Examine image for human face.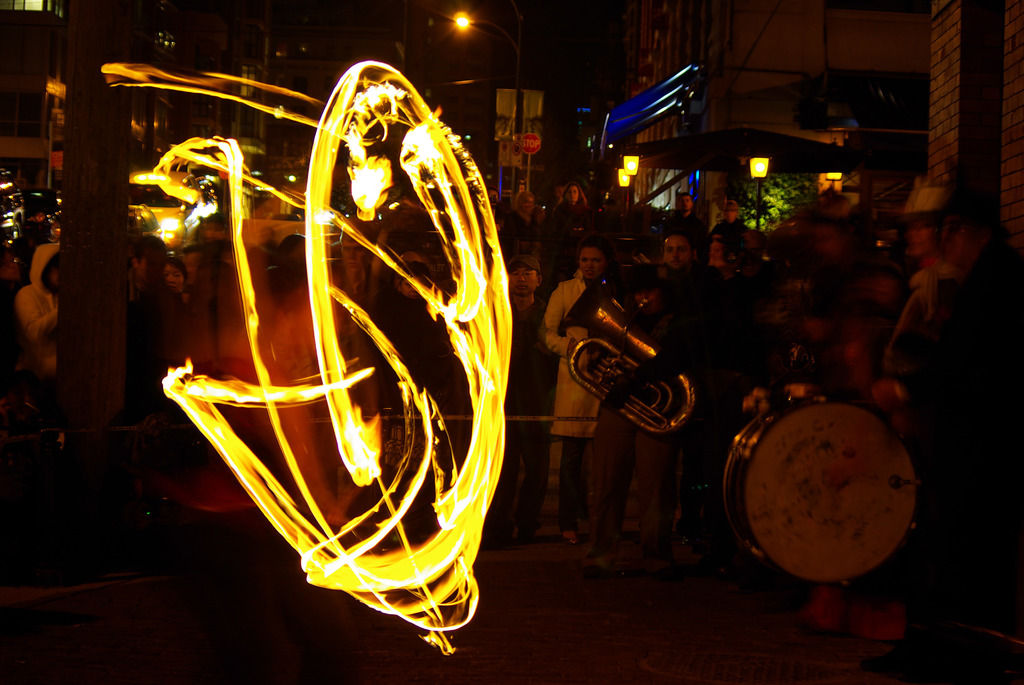
Examination result: x1=577 y1=248 x2=605 y2=281.
